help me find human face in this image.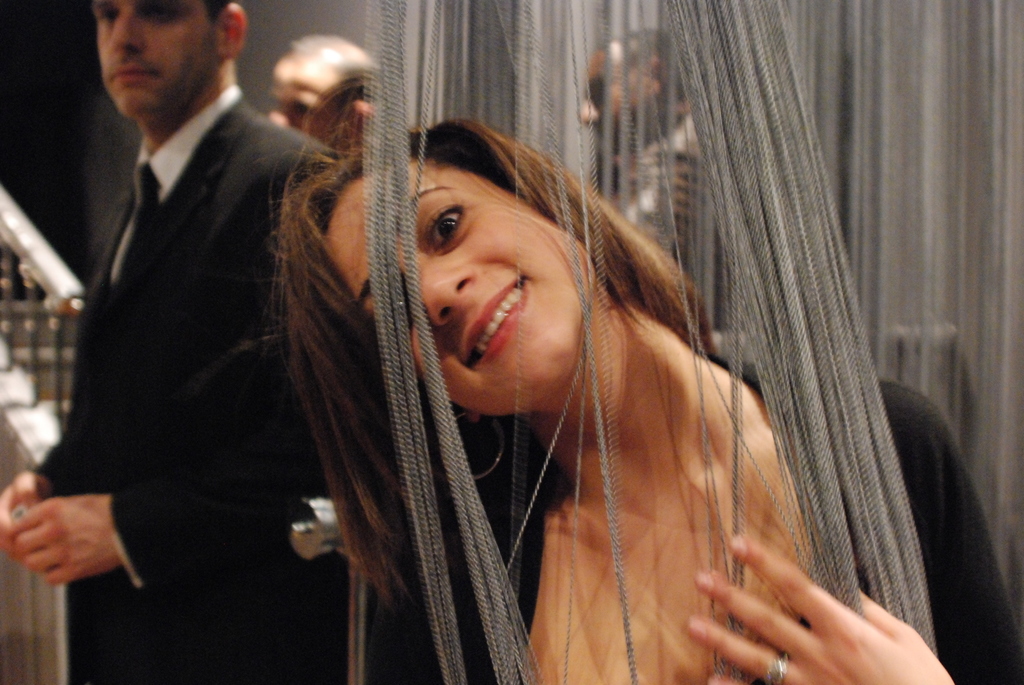
Found it: region(579, 51, 646, 151).
